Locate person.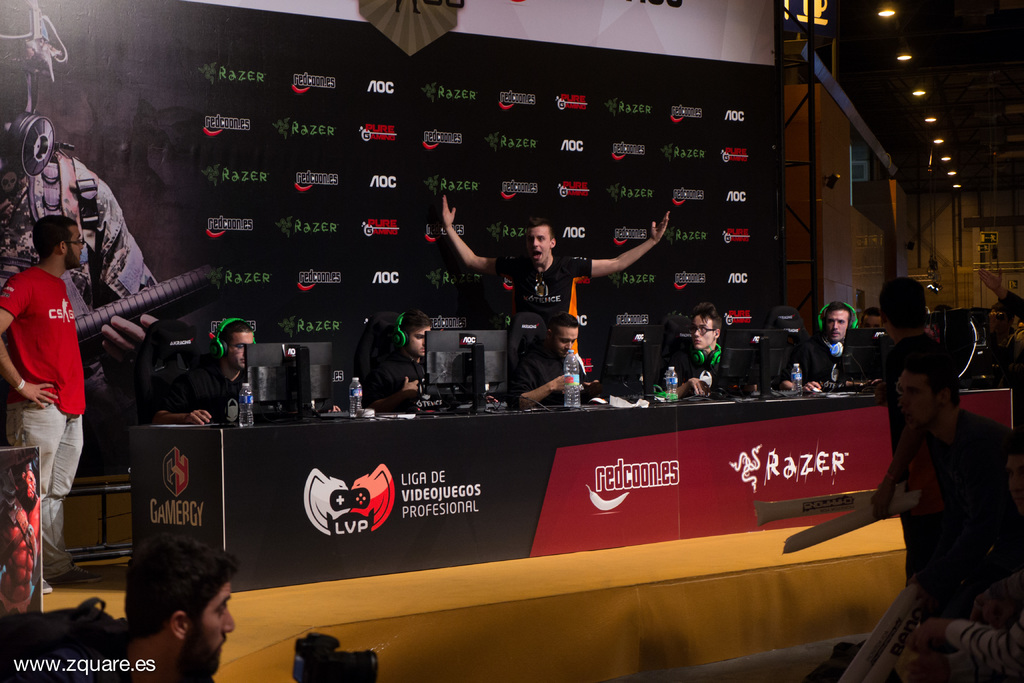
Bounding box: 644, 297, 730, 403.
